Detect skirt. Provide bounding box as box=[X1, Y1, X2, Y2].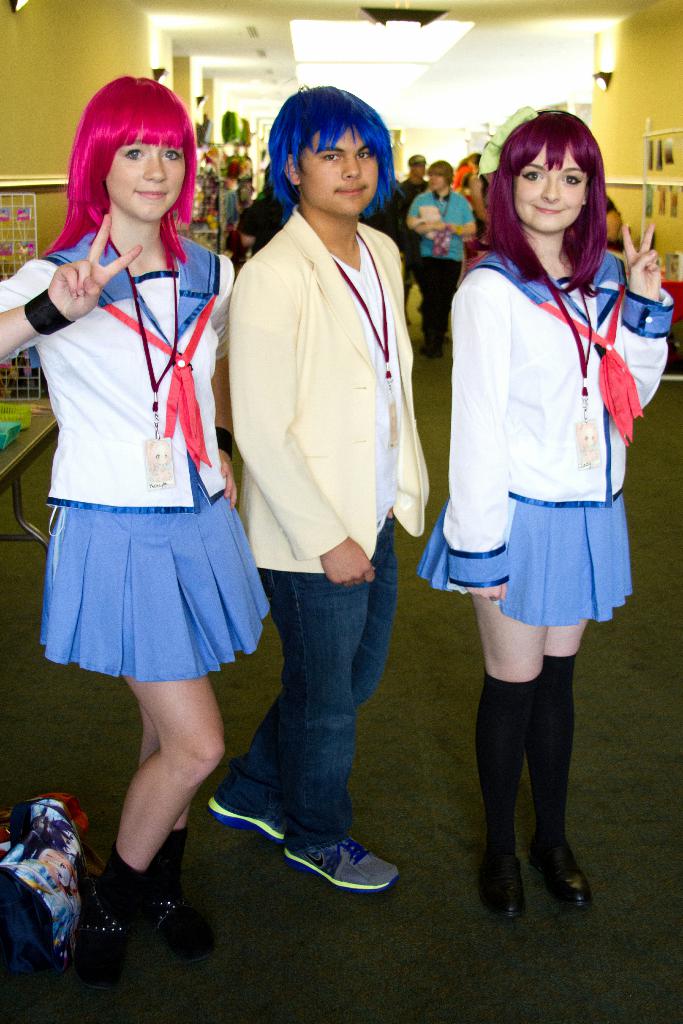
box=[418, 491, 638, 625].
